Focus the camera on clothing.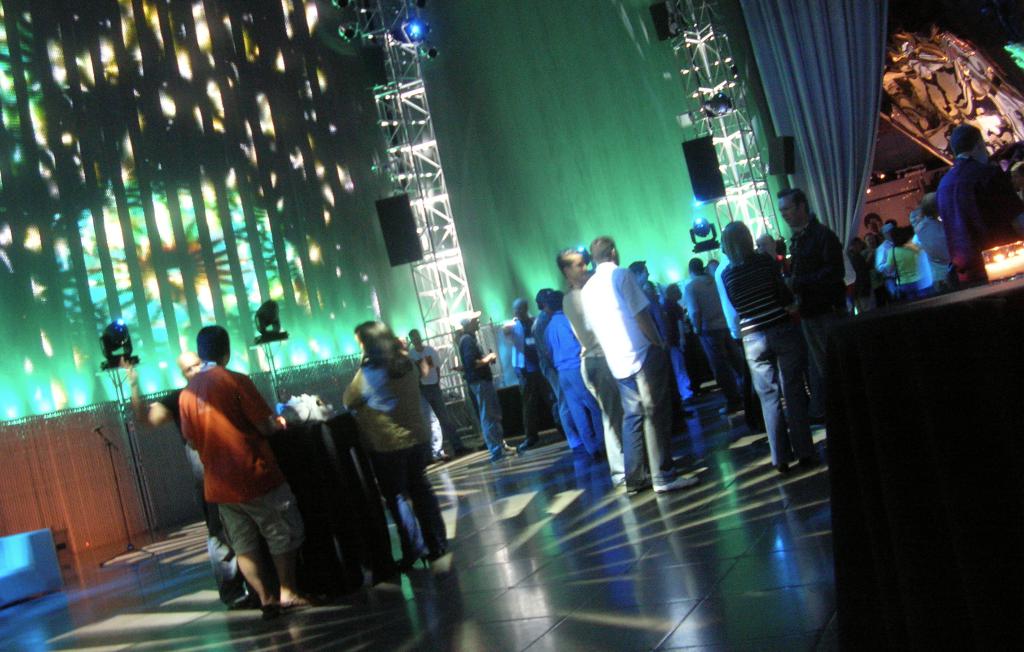
Focus region: select_region(172, 350, 291, 605).
